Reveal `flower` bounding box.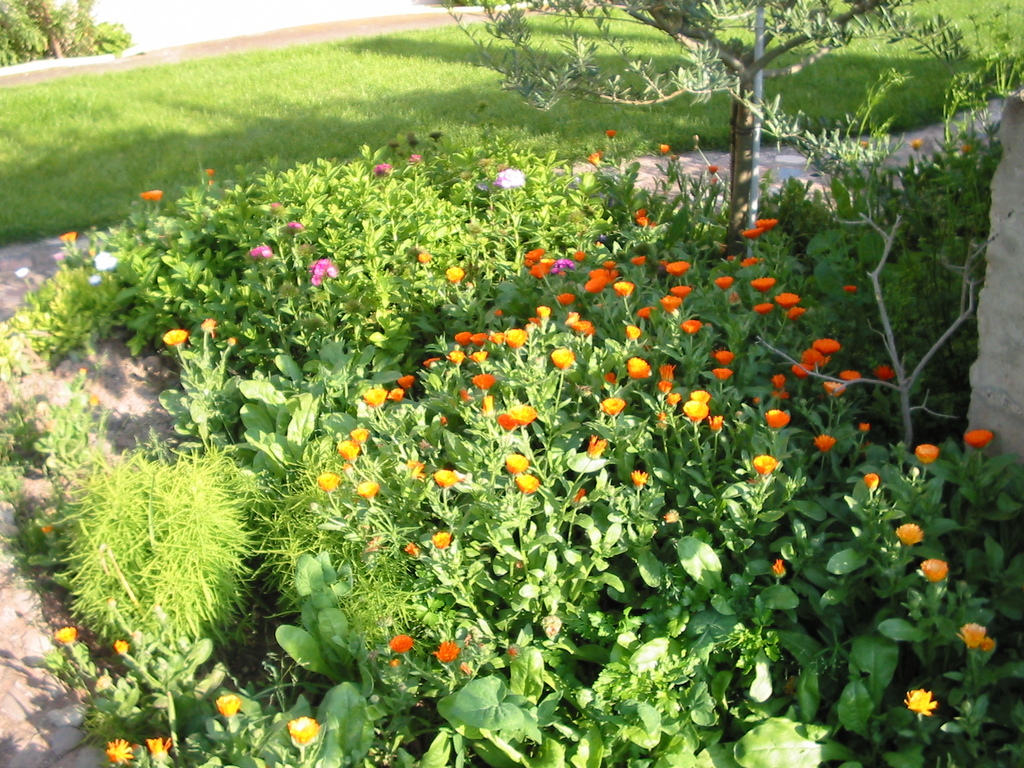
Revealed: [16,265,36,281].
